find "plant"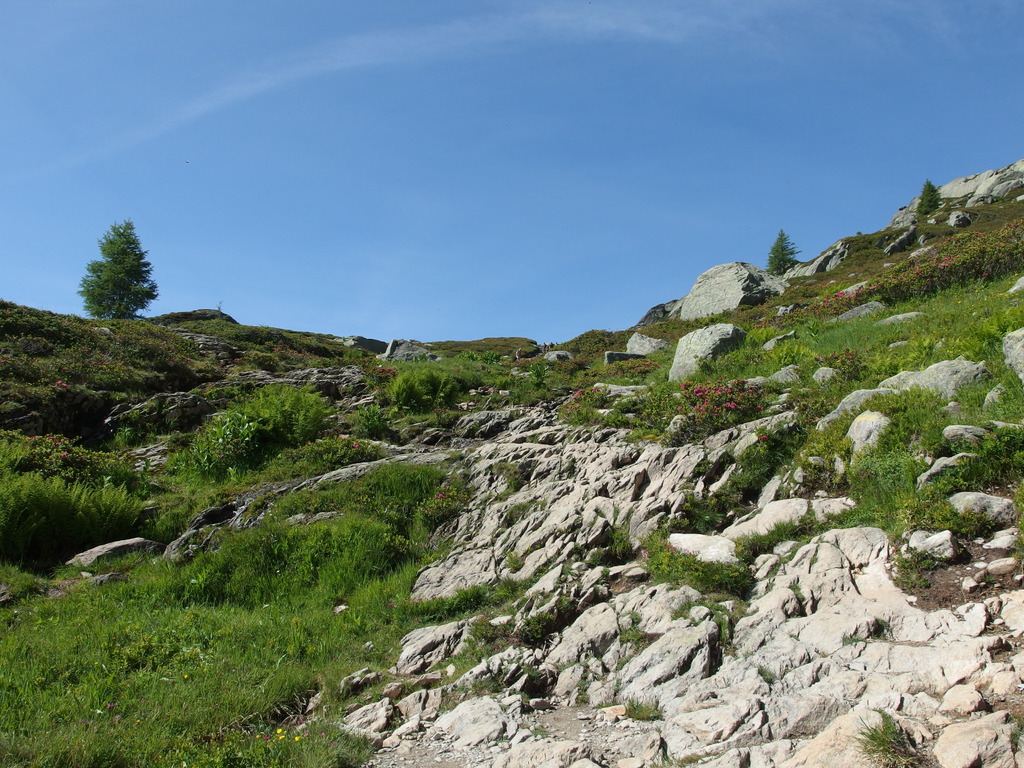
BBox(625, 688, 670, 721)
